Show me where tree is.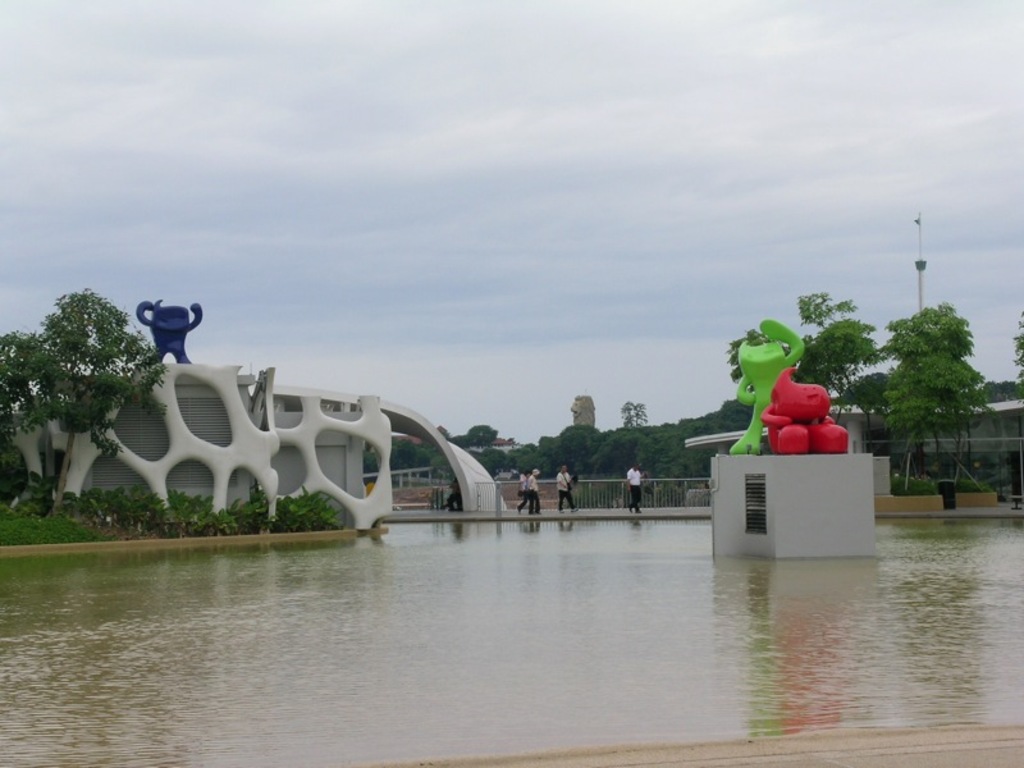
tree is at 731, 321, 814, 383.
